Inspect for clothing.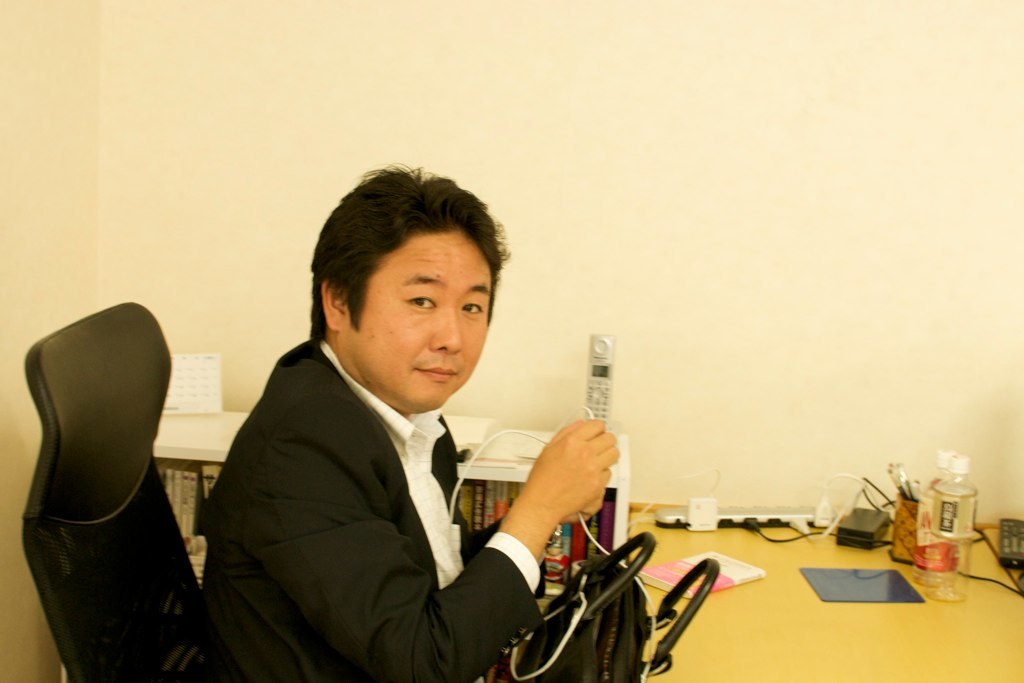
Inspection: l=187, t=281, r=579, b=682.
